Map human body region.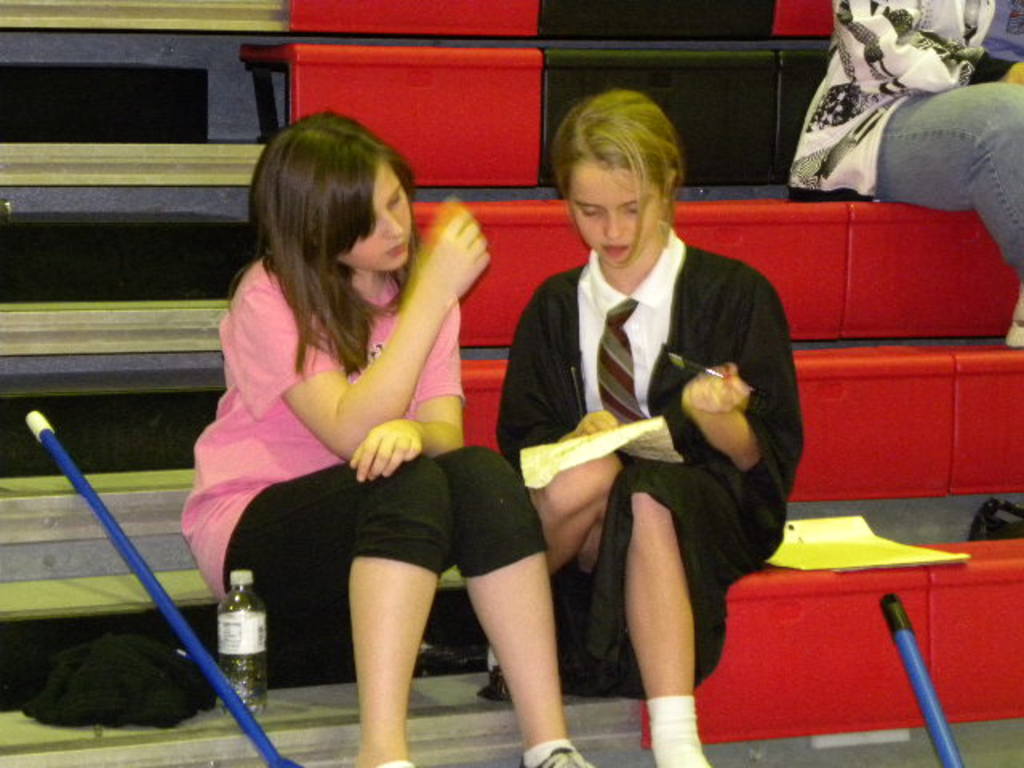
Mapped to pyautogui.locateOnScreen(502, 221, 808, 766).
